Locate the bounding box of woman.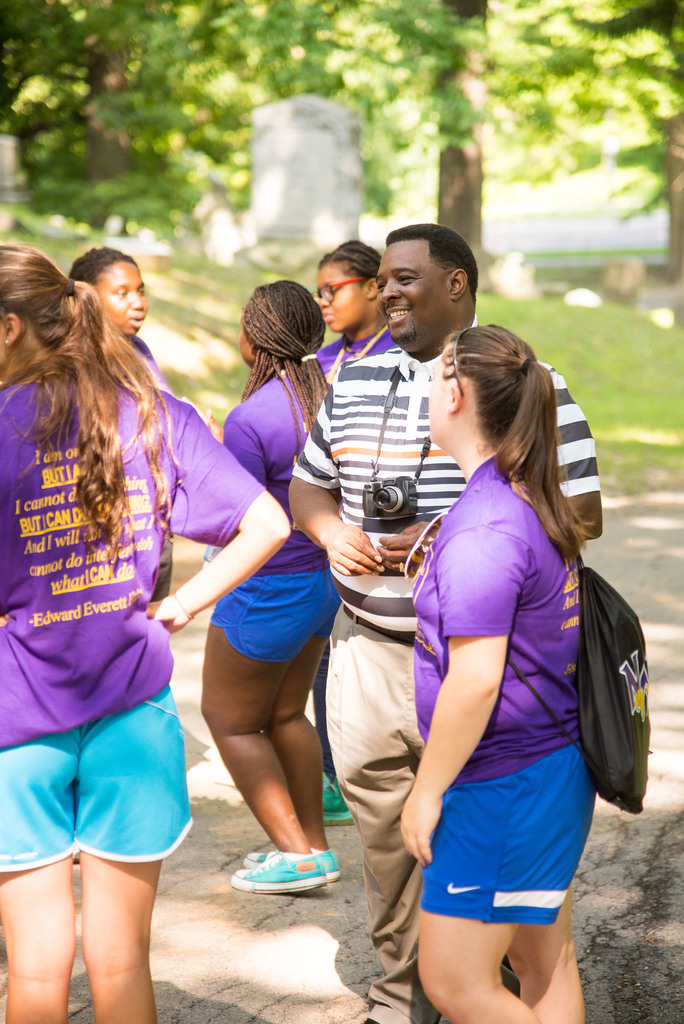
Bounding box: pyautogui.locateOnScreen(65, 249, 165, 394).
